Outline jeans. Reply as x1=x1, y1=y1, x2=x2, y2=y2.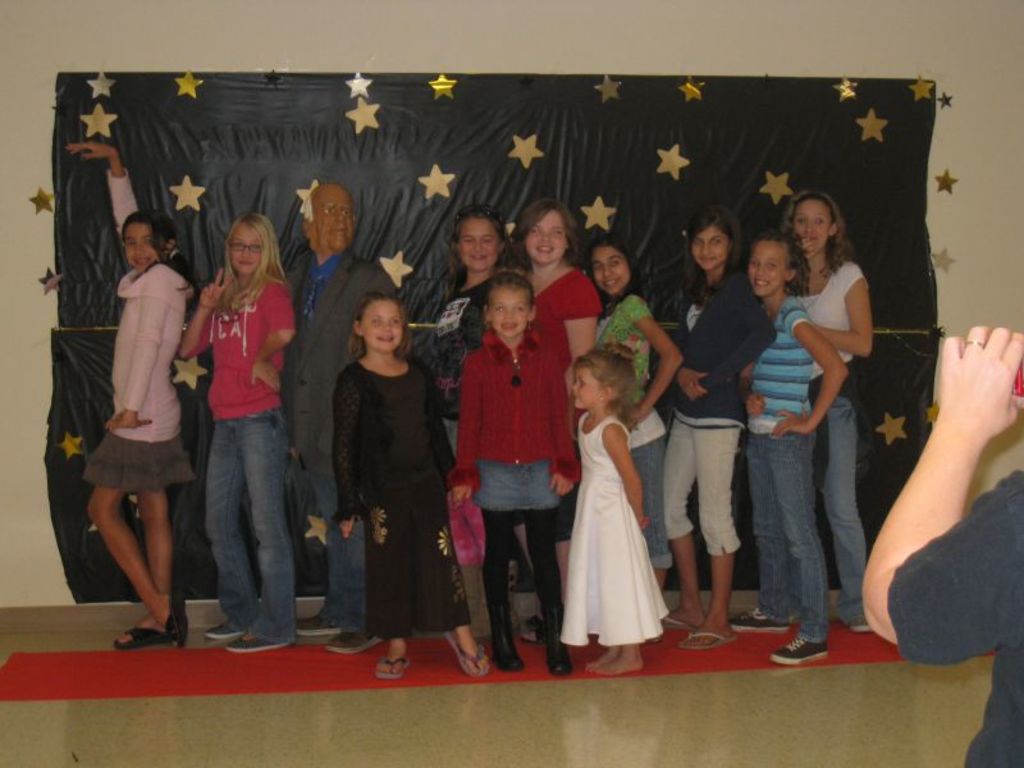
x1=744, y1=430, x2=820, y2=640.
